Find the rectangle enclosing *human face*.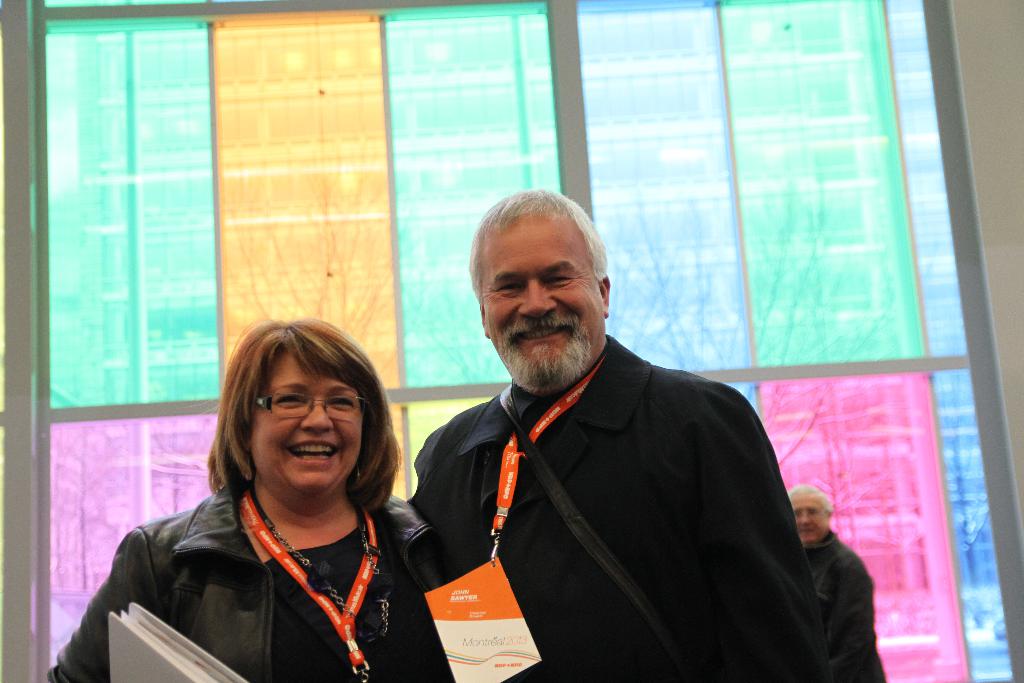
BBox(790, 493, 826, 554).
